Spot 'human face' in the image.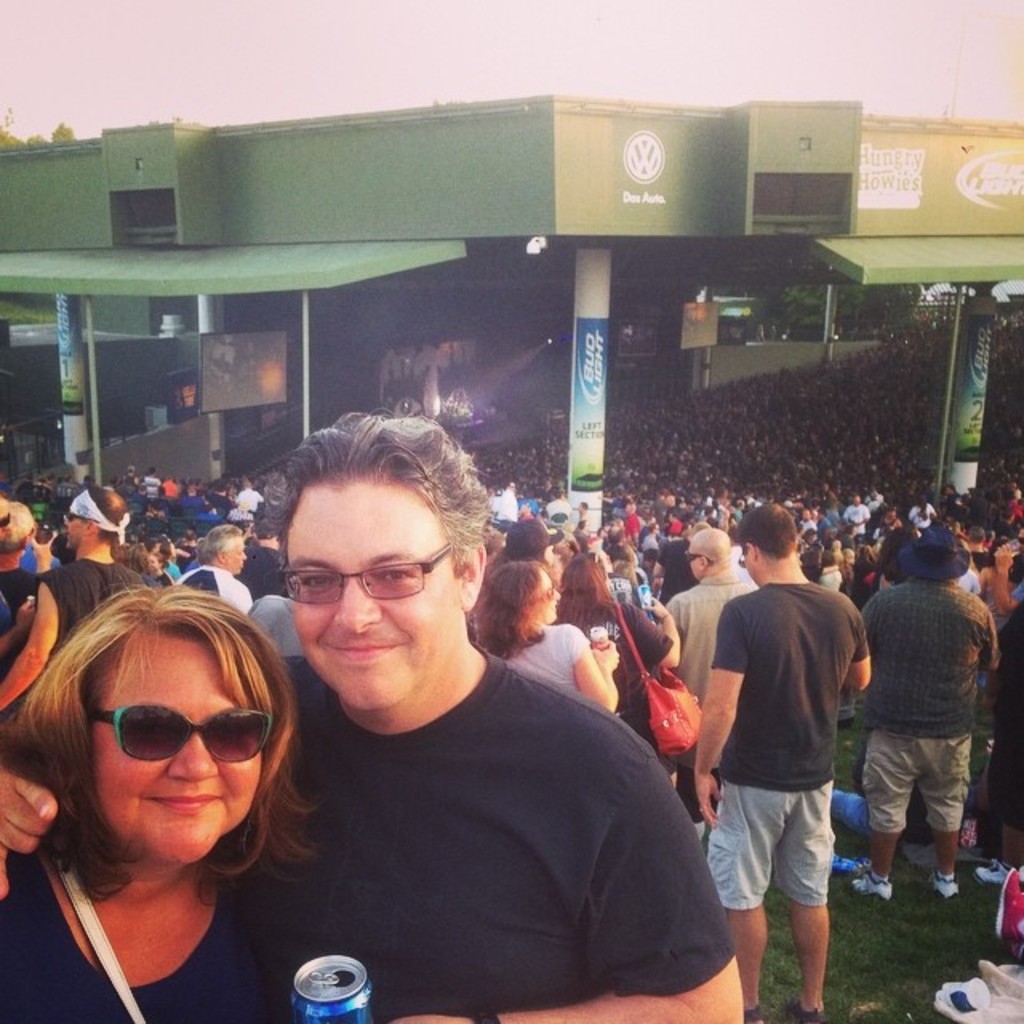
'human face' found at box(296, 493, 474, 718).
